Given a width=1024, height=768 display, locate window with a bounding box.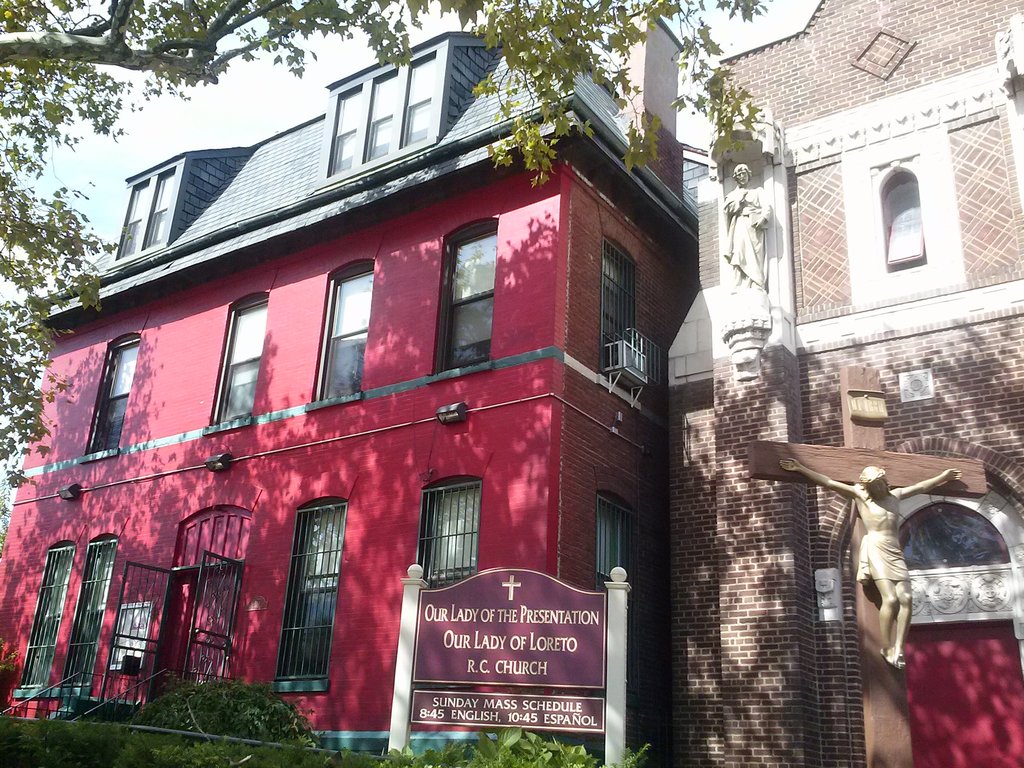
Located: x1=10, y1=542, x2=80, y2=691.
